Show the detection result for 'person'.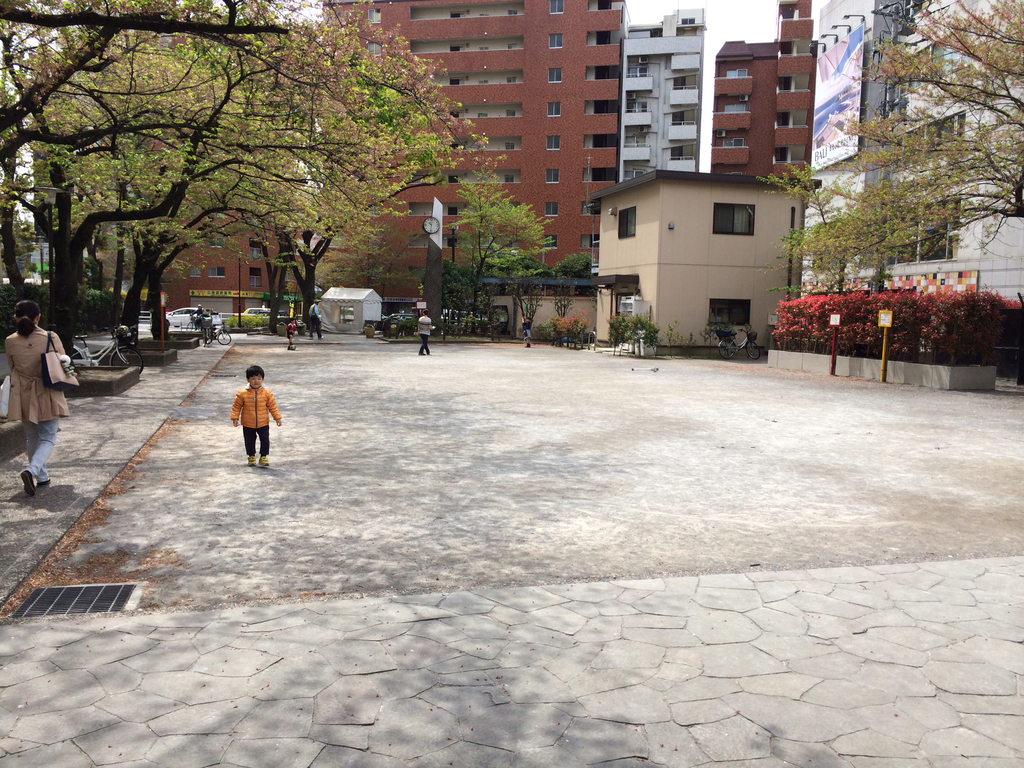
417, 315, 435, 362.
